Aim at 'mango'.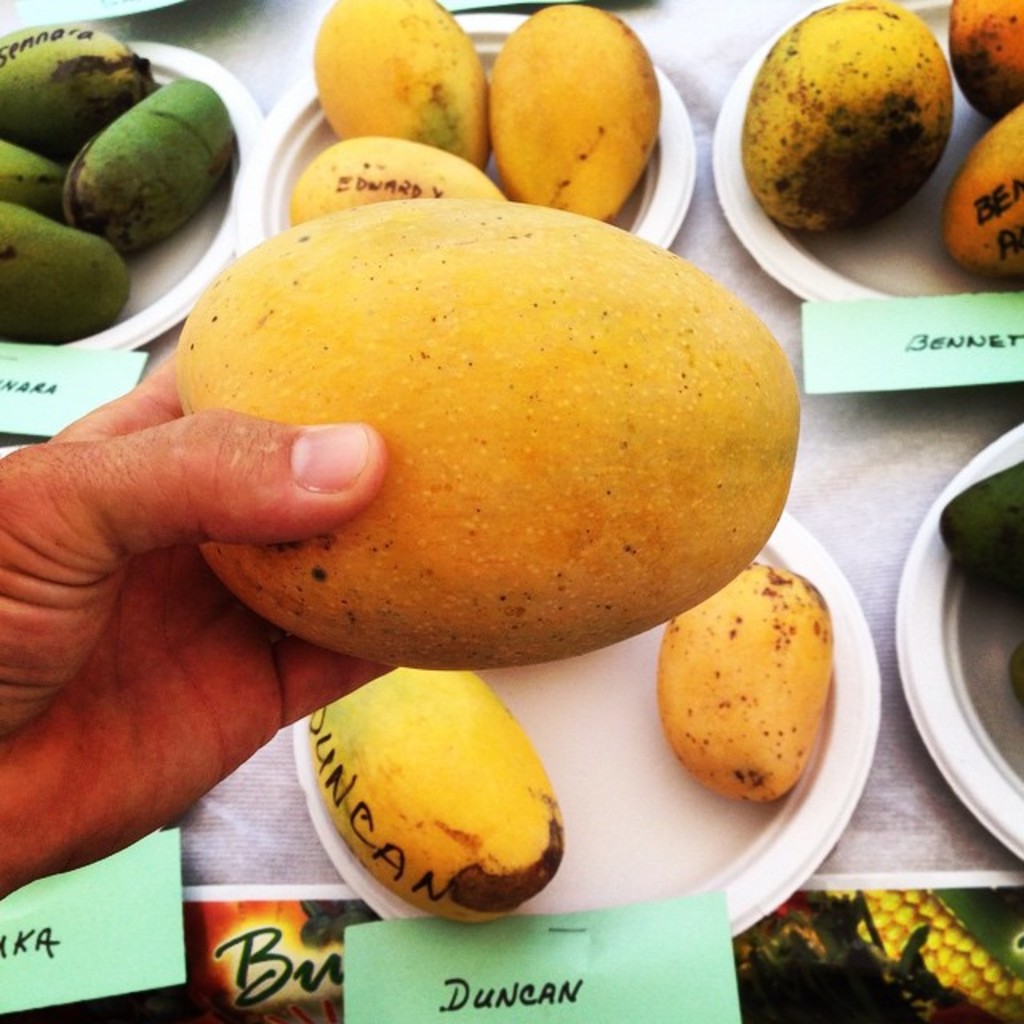
Aimed at select_region(942, 99, 1022, 274).
